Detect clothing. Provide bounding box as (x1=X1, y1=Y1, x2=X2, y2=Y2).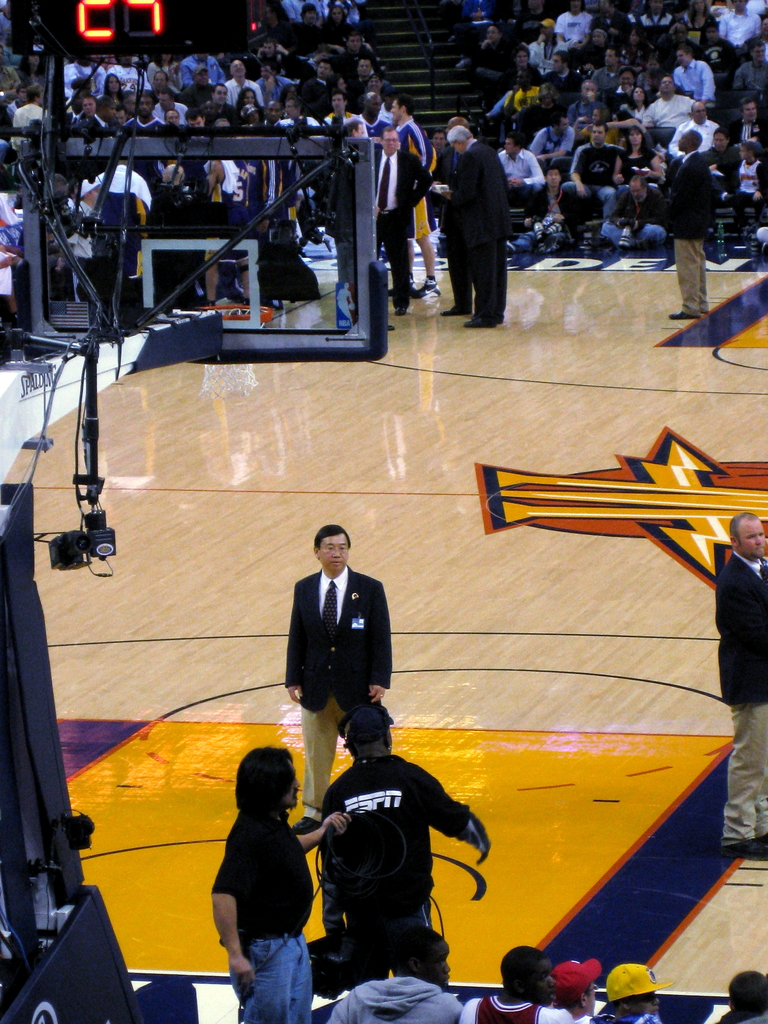
(x1=710, y1=540, x2=767, y2=844).
